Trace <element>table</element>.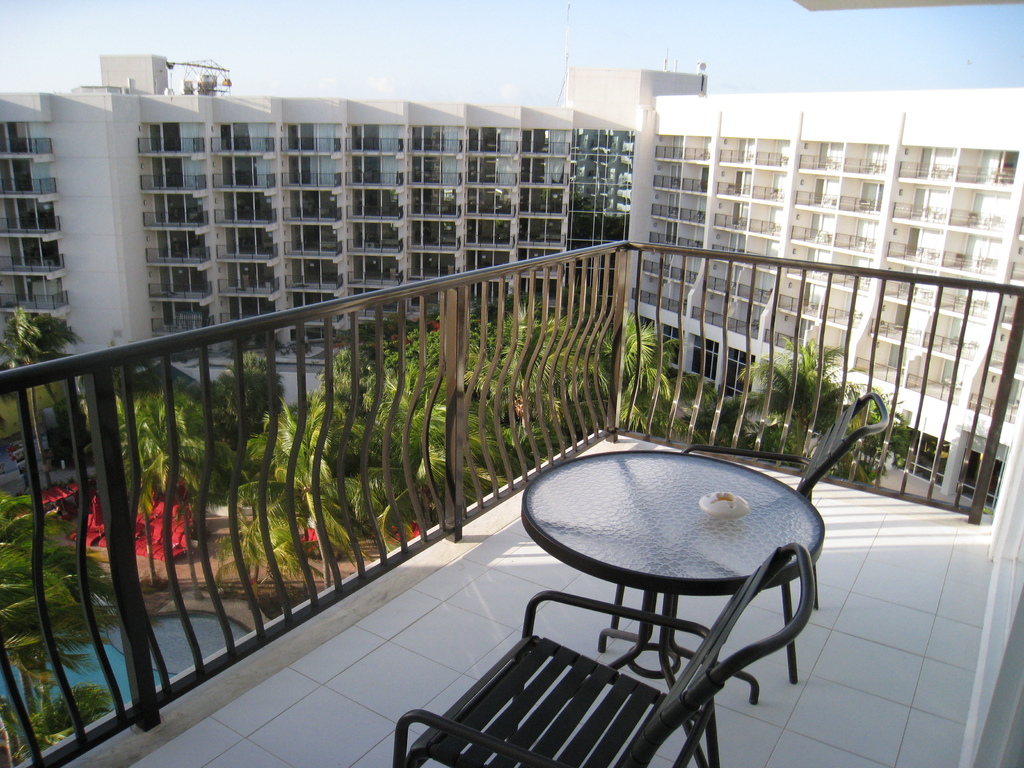
Traced to {"x1": 515, "y1": 450, "x2": 825, "y2": 725}.
